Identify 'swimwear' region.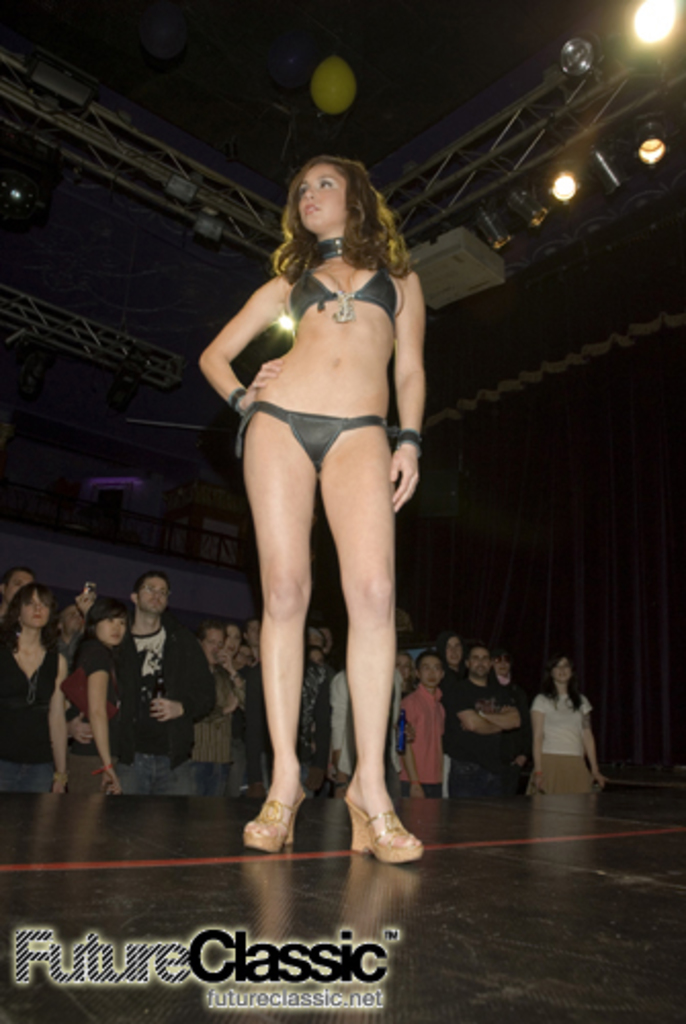
Region: rect(283, 262, 403, 315).
